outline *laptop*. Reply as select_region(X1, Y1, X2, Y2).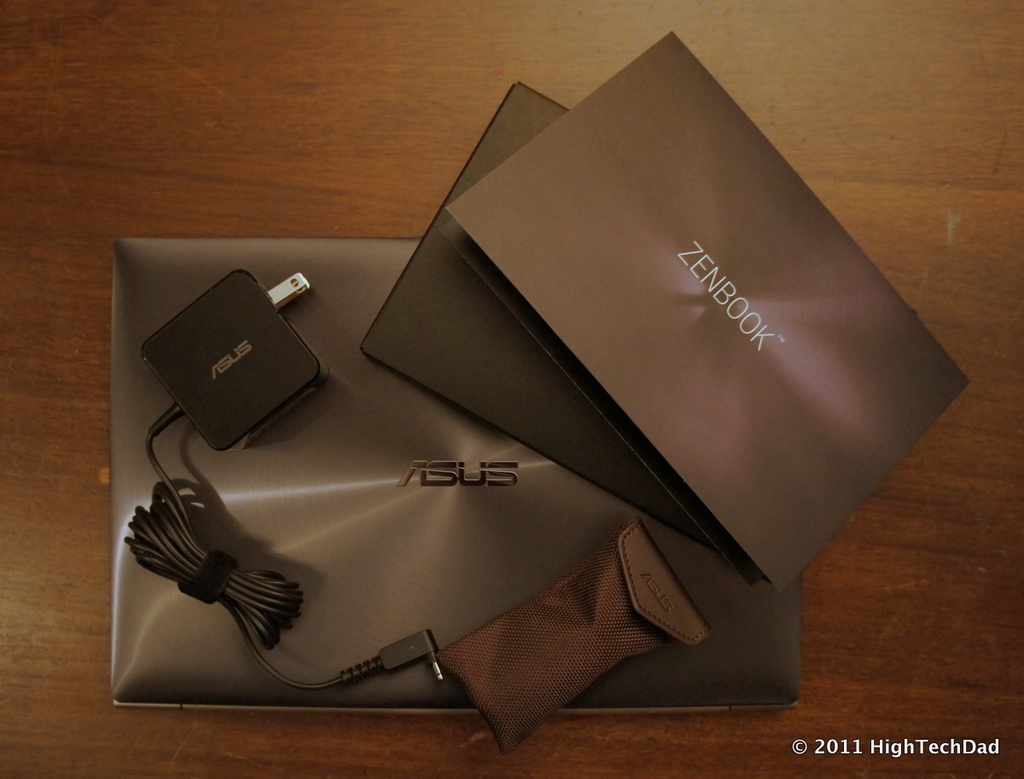
select_region(113, 236, 803, 706).
